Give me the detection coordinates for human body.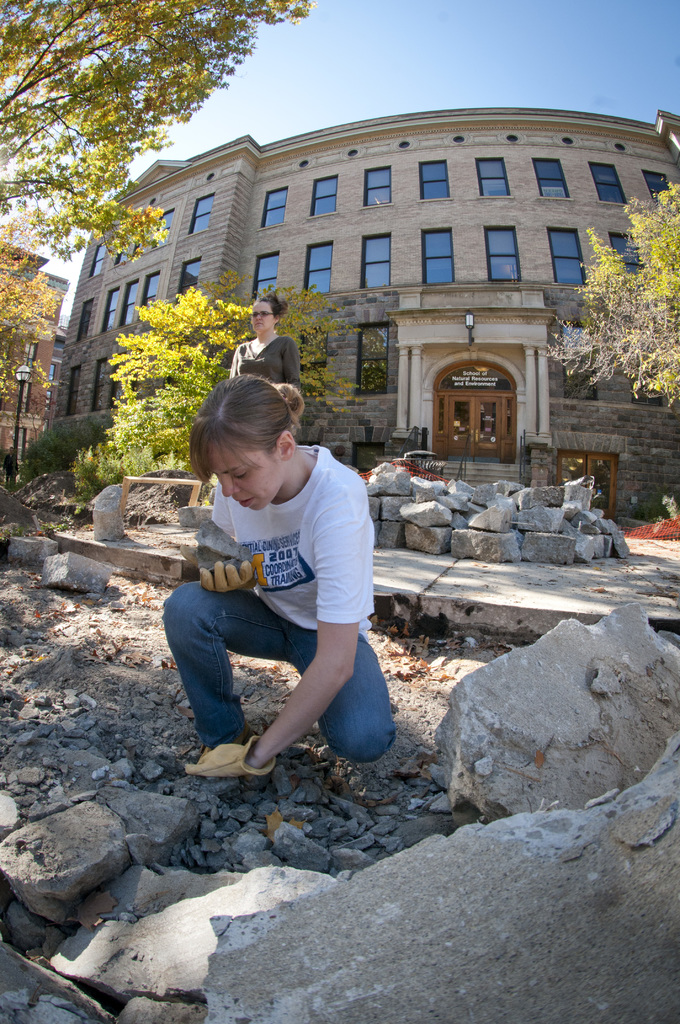
rect(154, 426, 406, 817).
